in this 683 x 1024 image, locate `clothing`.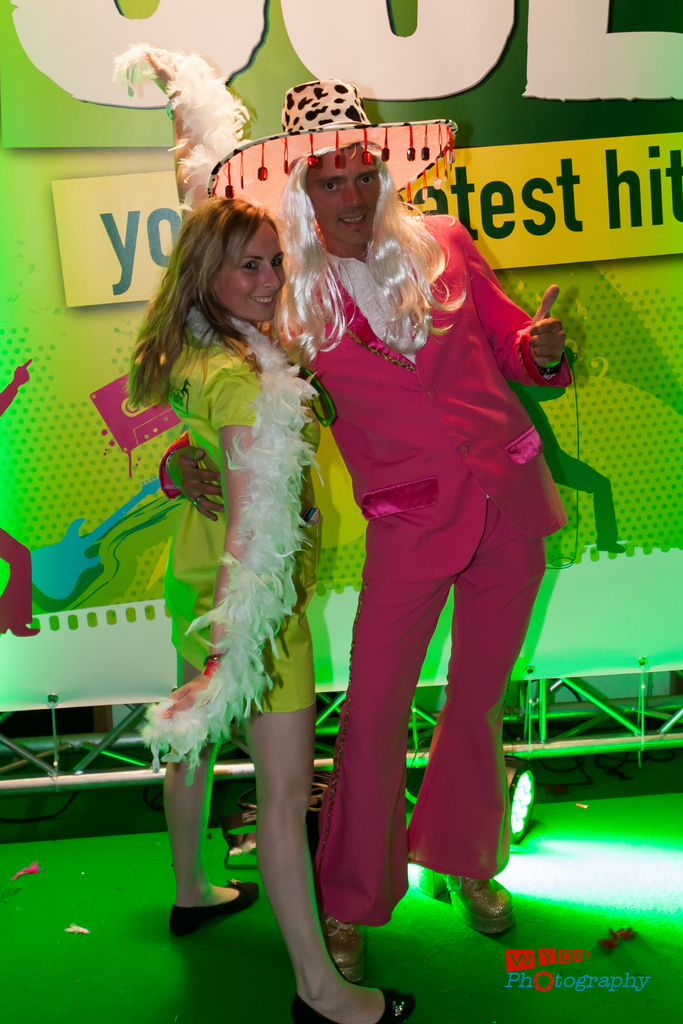
Bounding box: x1=282 y1=200 x2=564 y2=799.
